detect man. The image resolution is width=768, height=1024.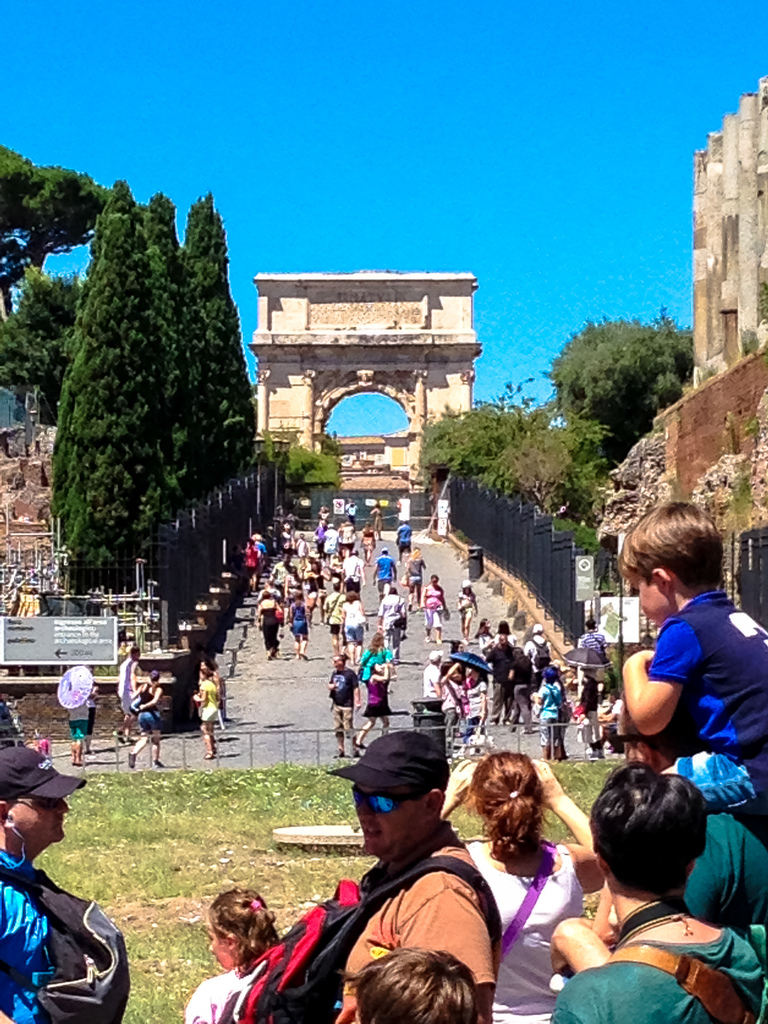
324, 579, 342, 645.
